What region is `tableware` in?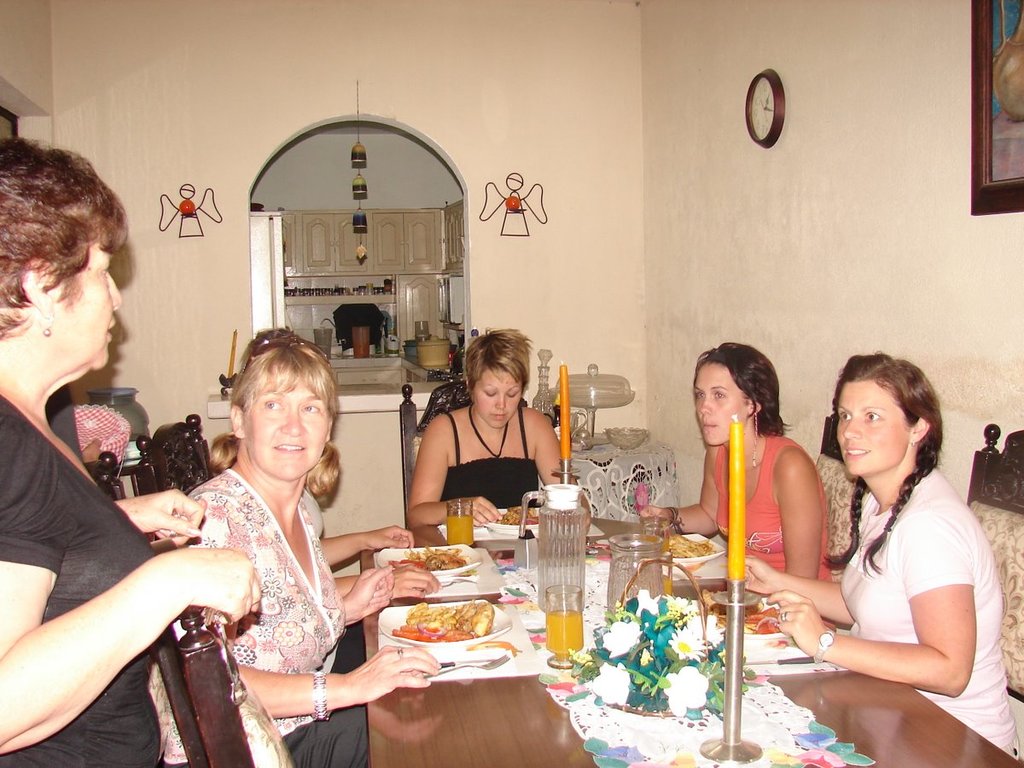
[441, 493, 474, 544].
